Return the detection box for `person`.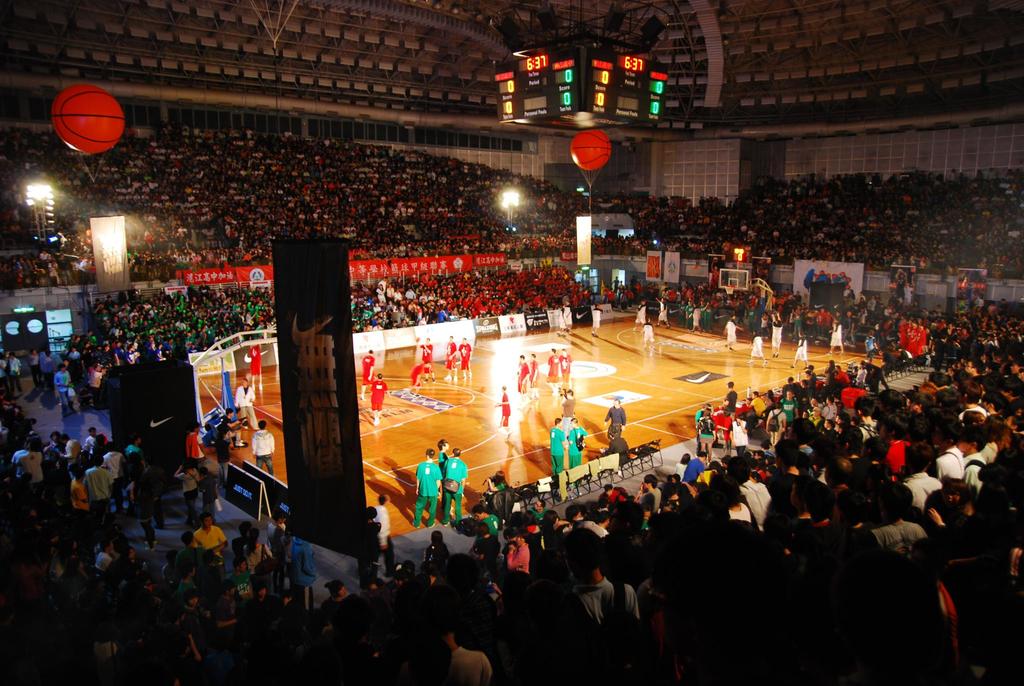
box(598, 390, 628, 455).
